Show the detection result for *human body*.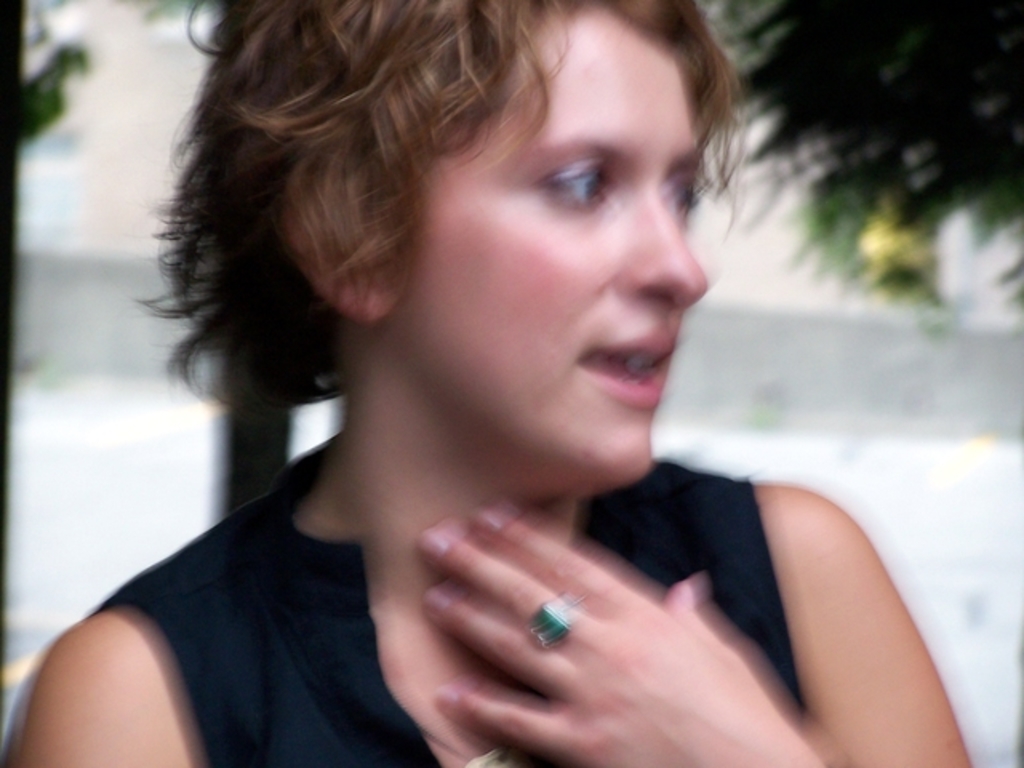
2, 0, 997, 766.
